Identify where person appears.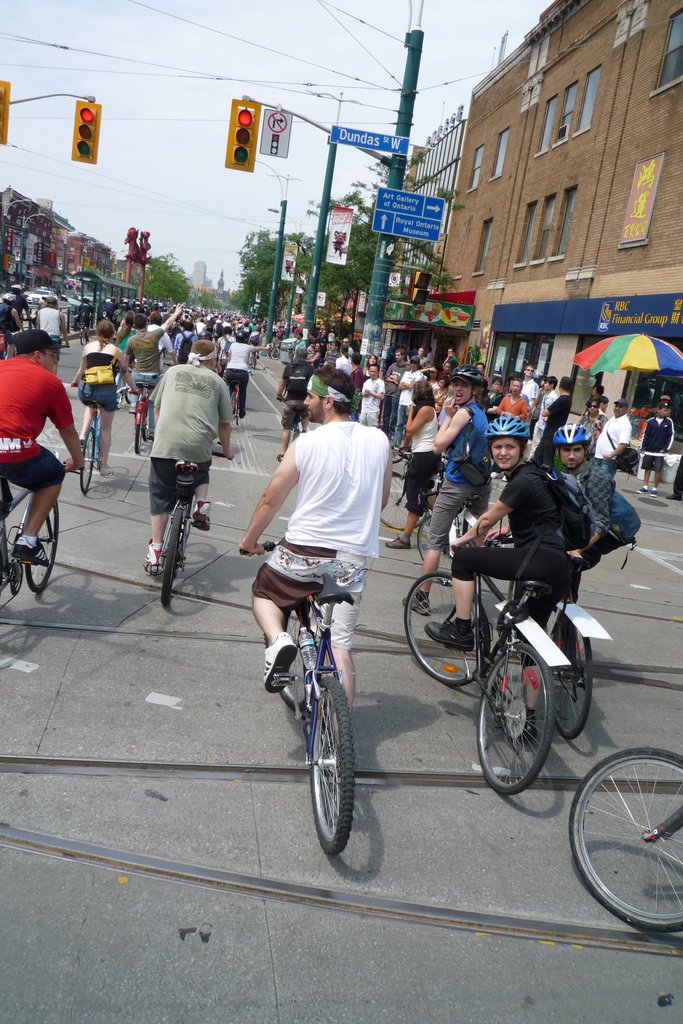
Appears at (420, 426, 575, 744).
